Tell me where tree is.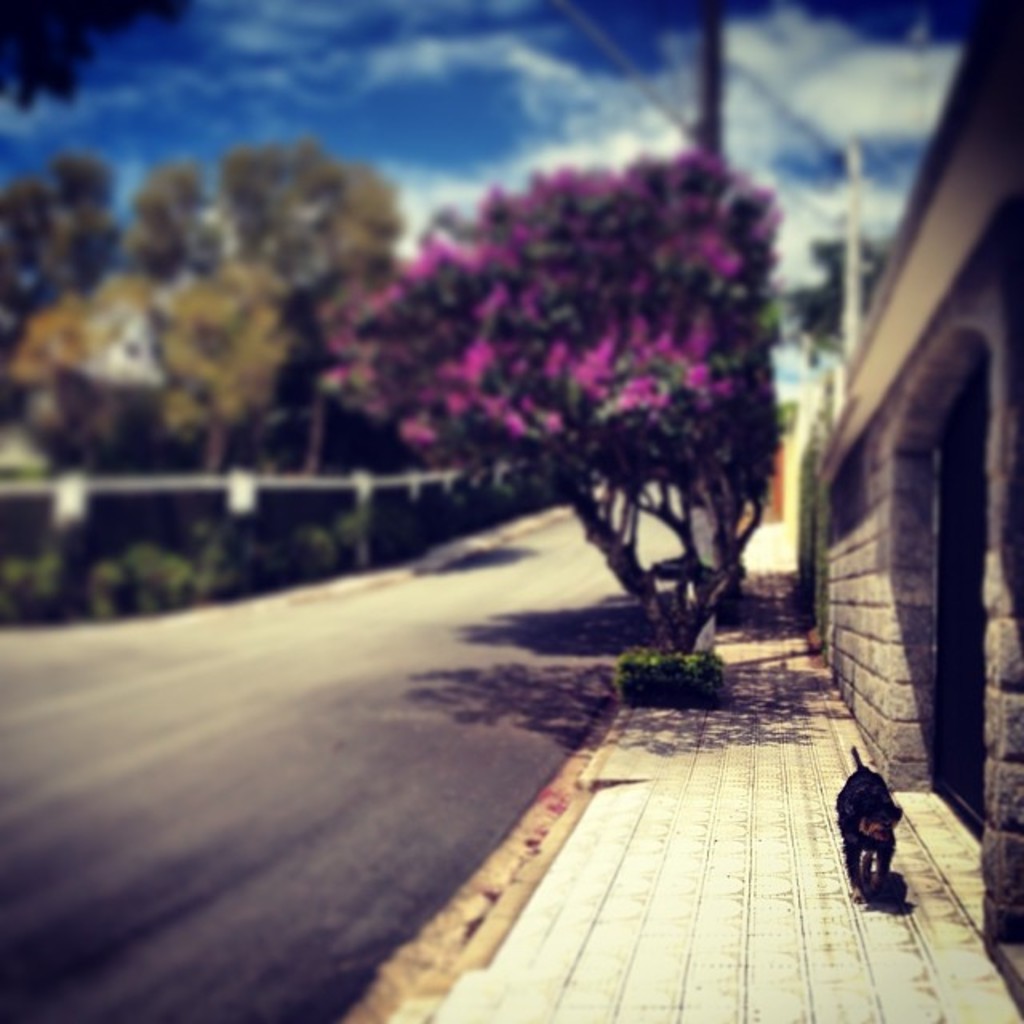
tree is at [x1=0, y1=165, x2=136, y2=309].
